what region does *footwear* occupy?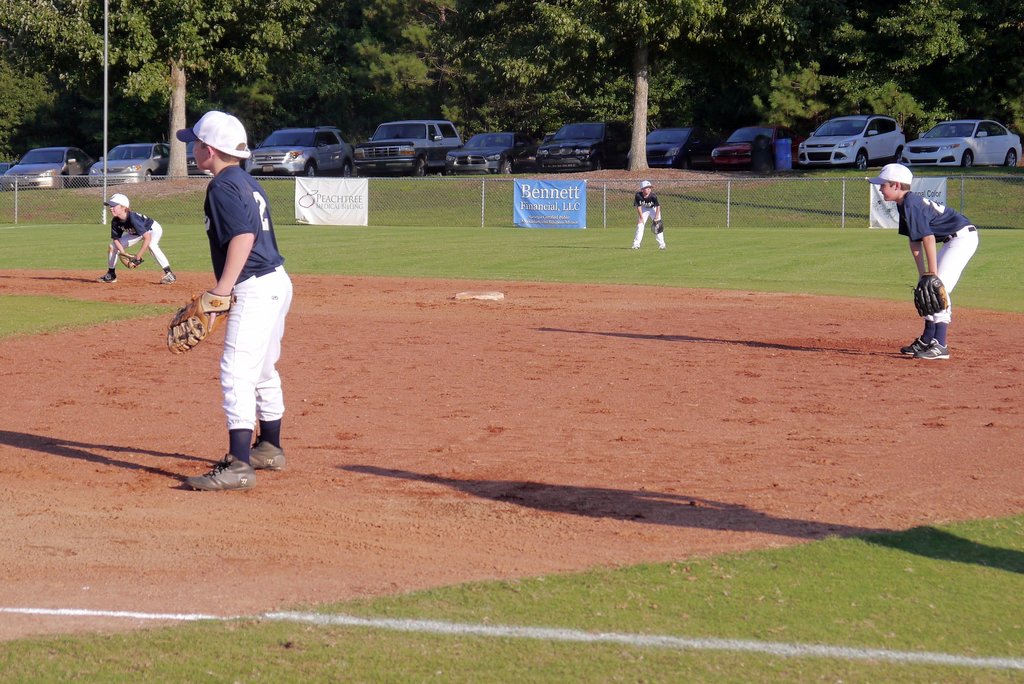
[247, 435, 289, 469].
